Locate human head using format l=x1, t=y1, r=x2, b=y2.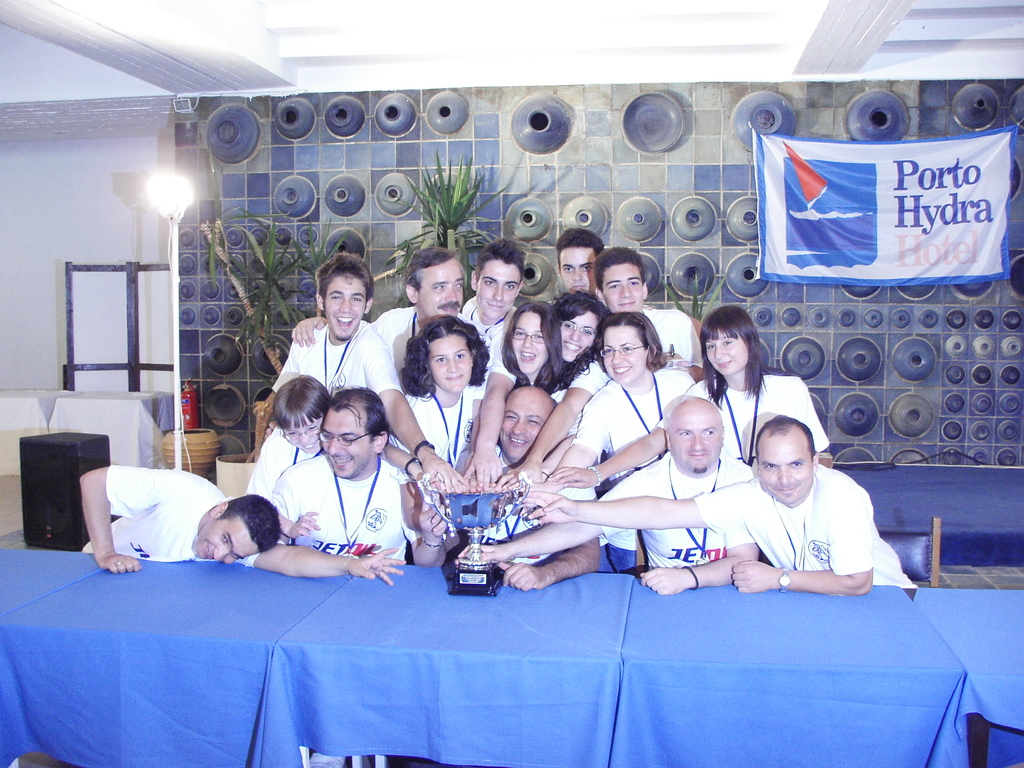
l=415, t=312, r=477, b=396.
